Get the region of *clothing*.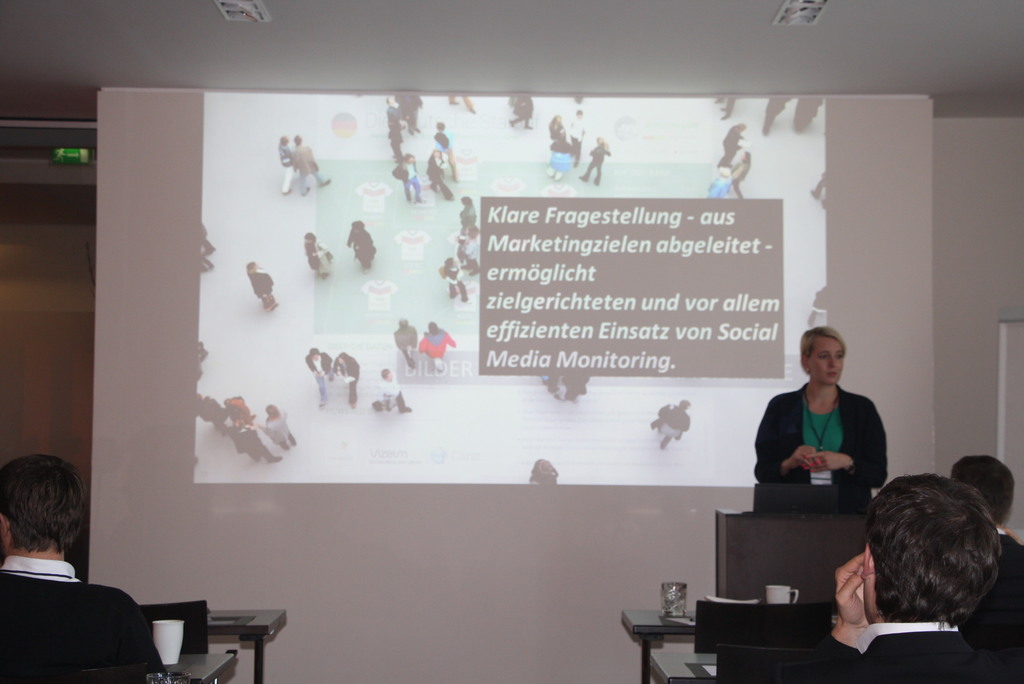
(x1=296, y1=142, x2=325, y2=190).
